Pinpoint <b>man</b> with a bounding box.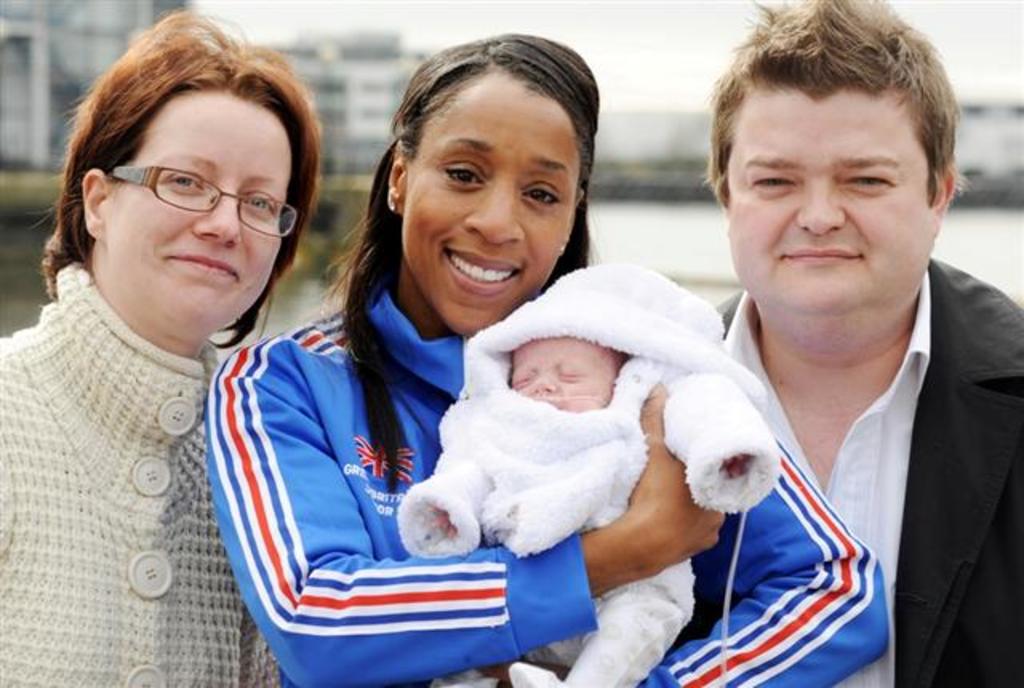
638,21,1019,686.
